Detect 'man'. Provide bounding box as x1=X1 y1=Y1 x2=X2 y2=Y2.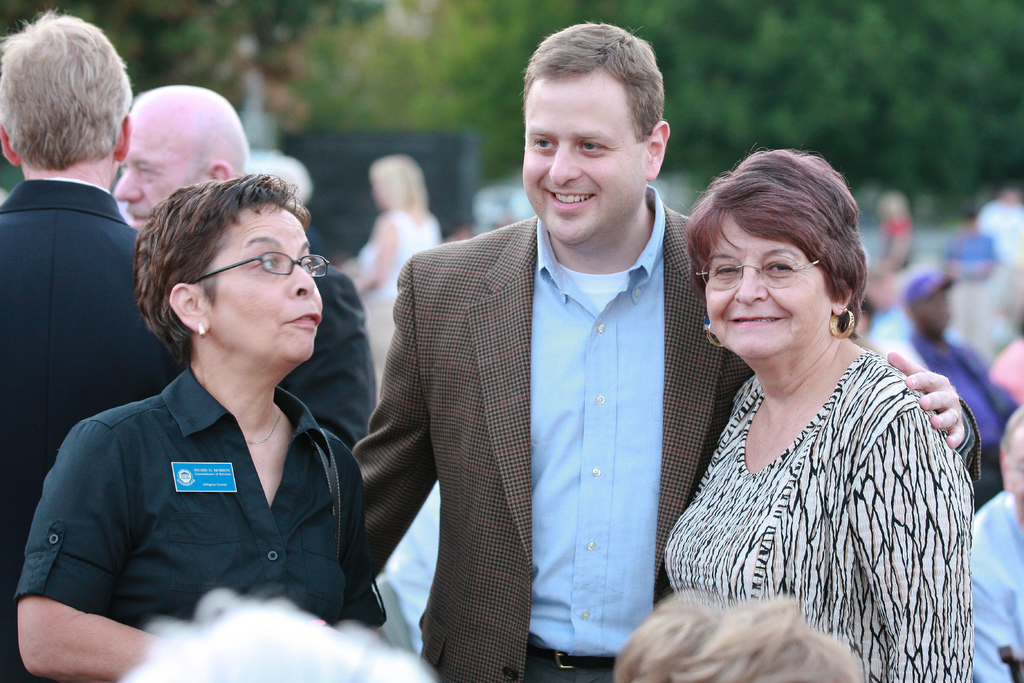
x1=973 y1=406 x2=1023 y2=682.
